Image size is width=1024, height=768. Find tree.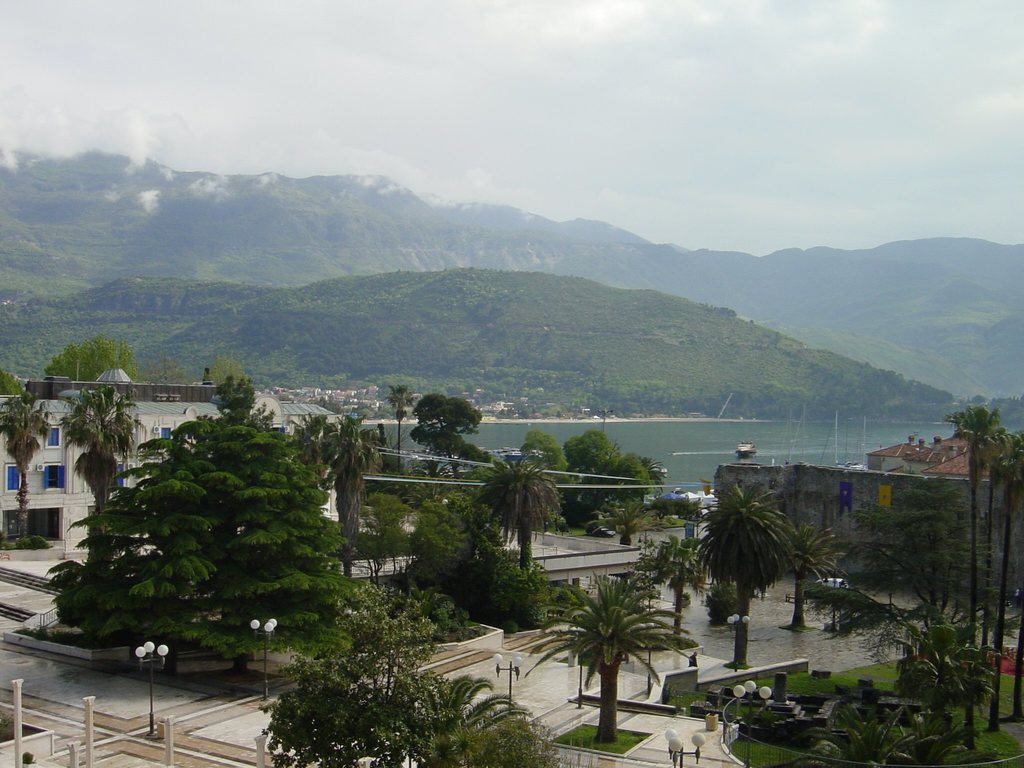
bbox=[476, 452, 563, 568].
